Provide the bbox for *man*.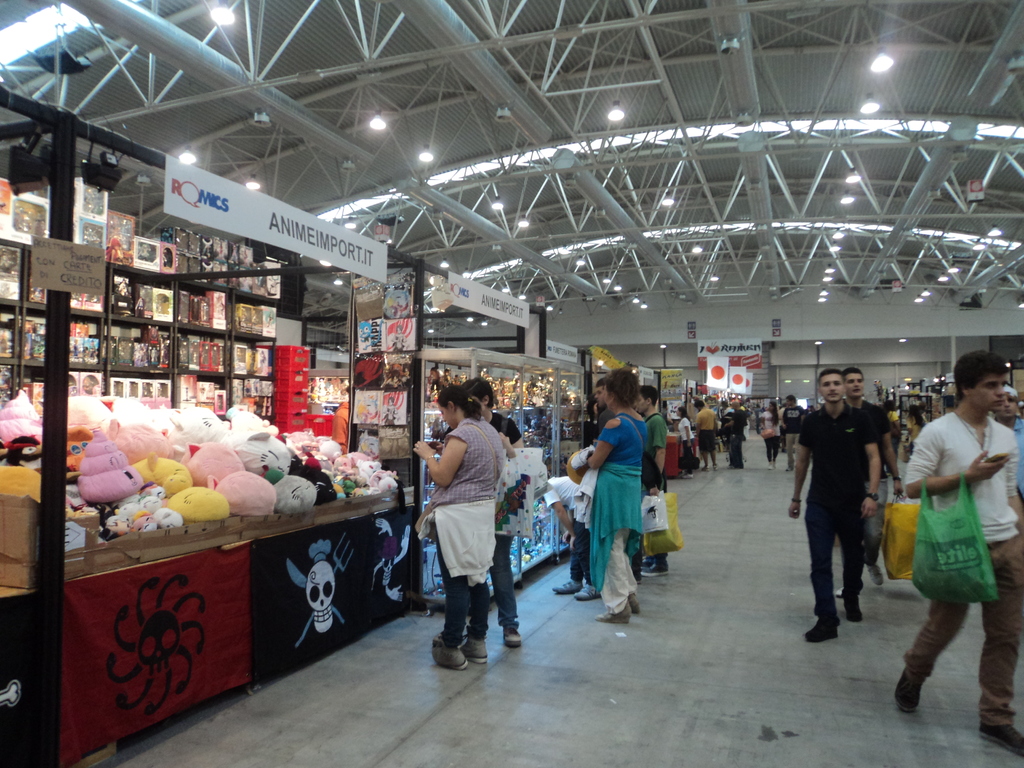
<bbox>782, 397, 806, 470</bbox>.
